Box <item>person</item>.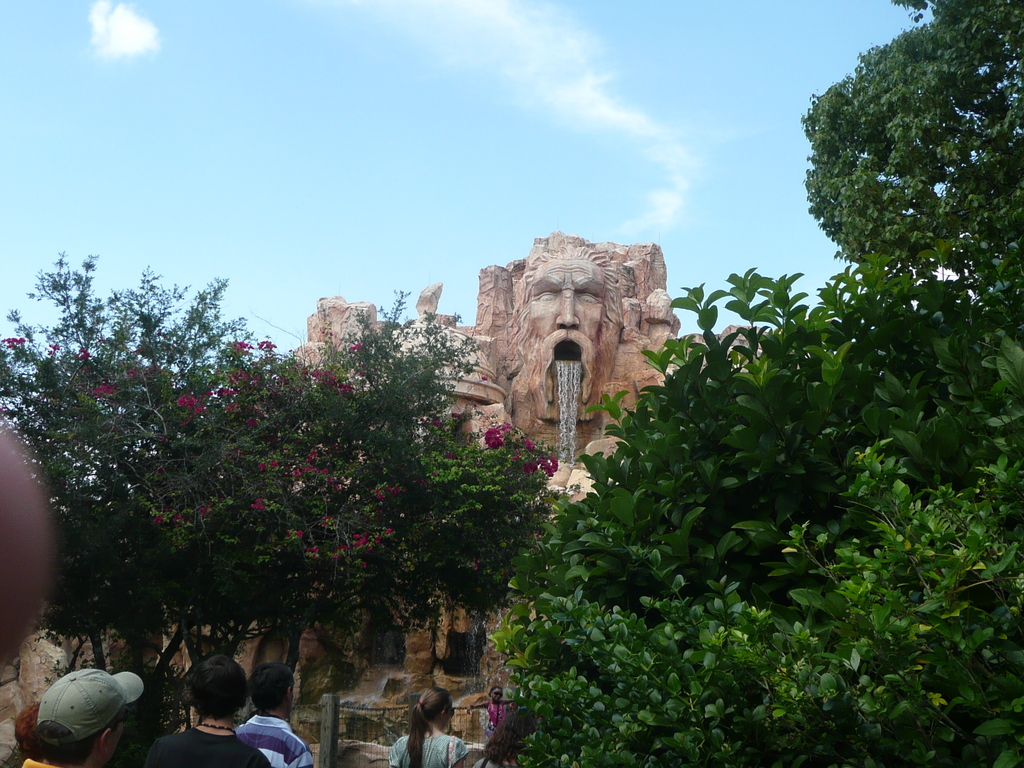
bbox(385, 684, 467, 766).
